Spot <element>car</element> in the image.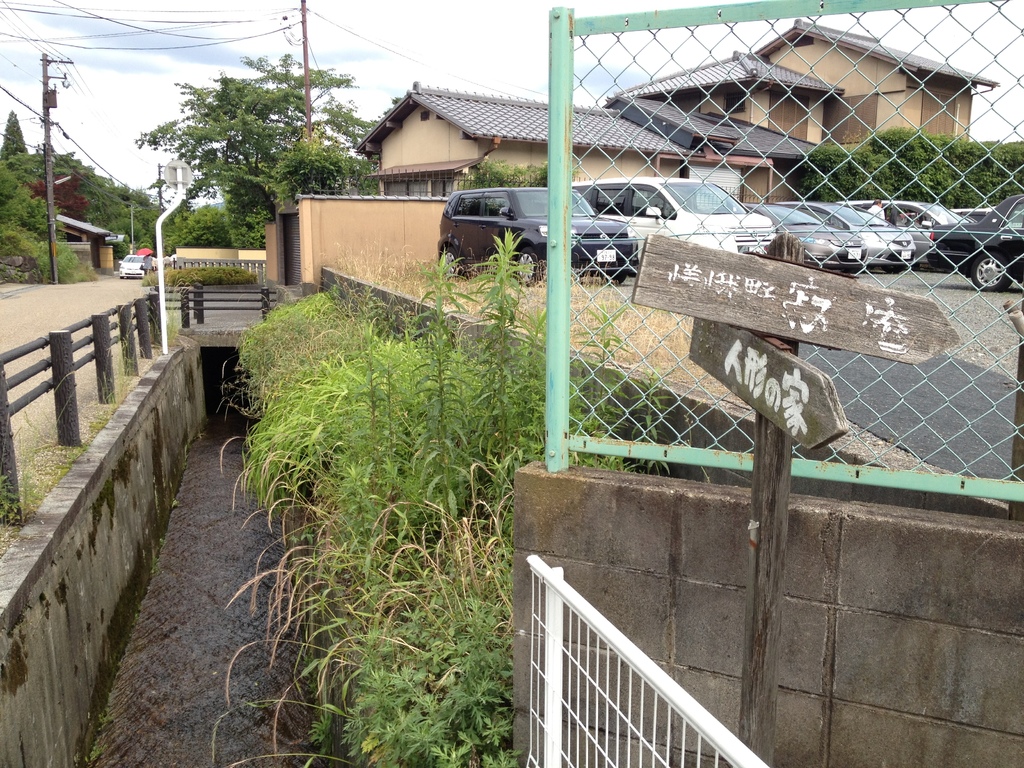
<element>car</element> found at <bbox>117, 256, 151, 282</bbox>.
